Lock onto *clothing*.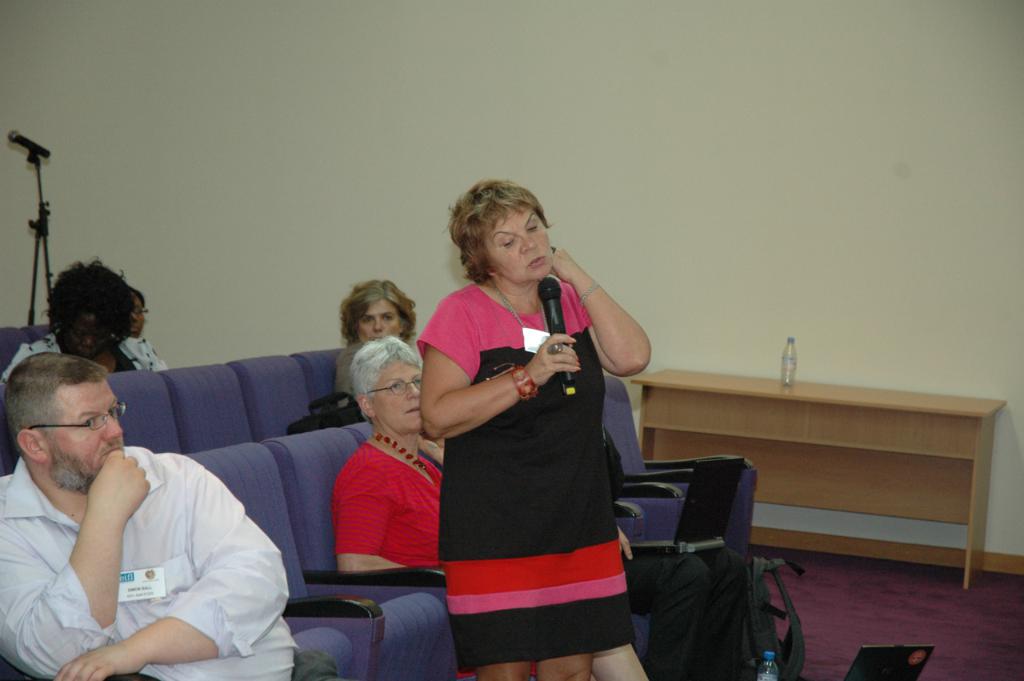
Locked: 0,334,171,379.
